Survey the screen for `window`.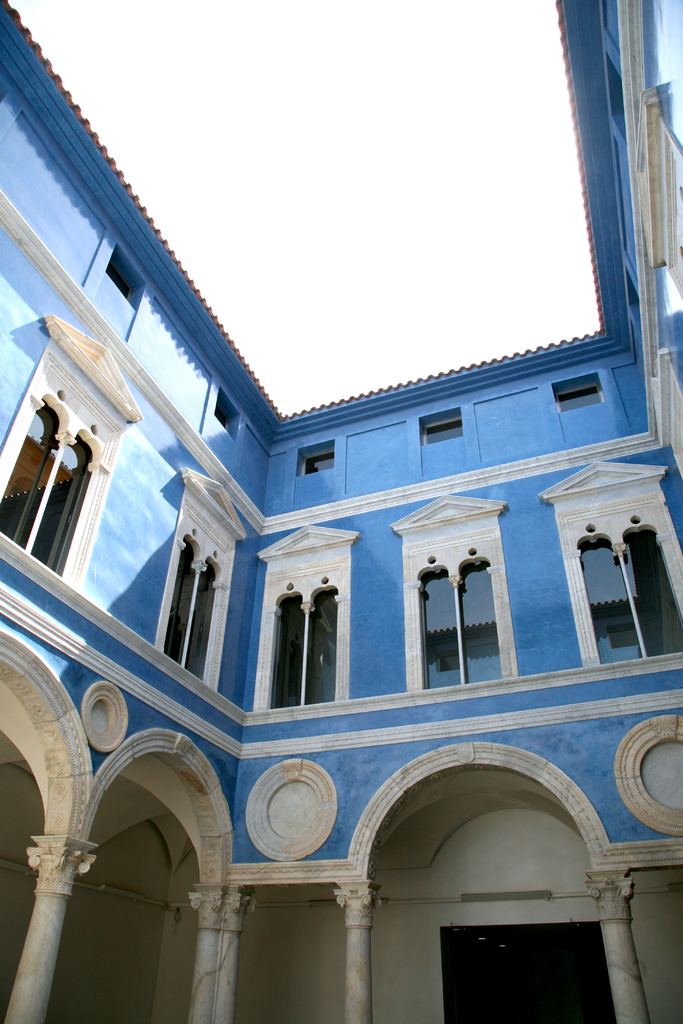
Survey found: <bbox>542, 461, 682, 667</bbox>.
